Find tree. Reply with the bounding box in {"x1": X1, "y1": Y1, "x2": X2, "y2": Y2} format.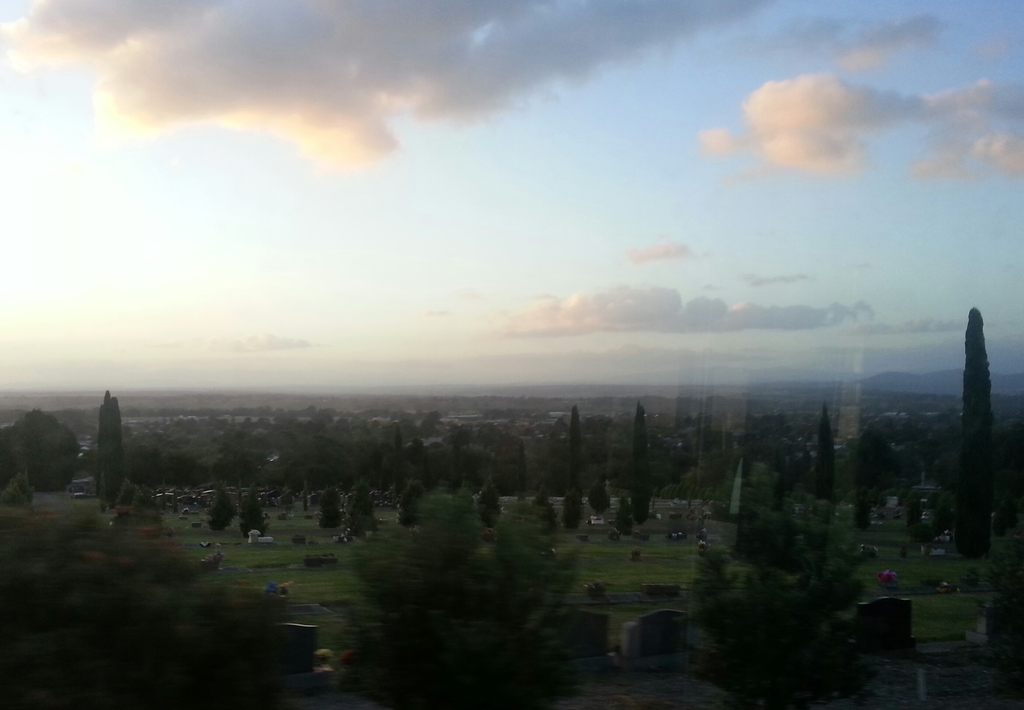
{"x1": 0, "y1": 453, "x2": 59, "y2": 512}.
